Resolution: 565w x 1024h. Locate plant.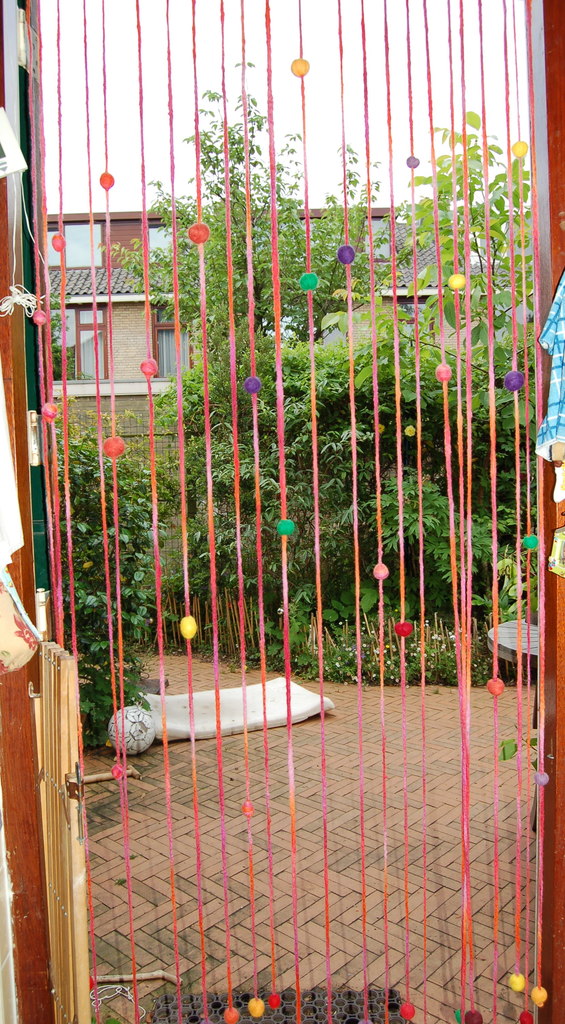
{"left": 100, "top": 79, "right": 430, "bottom": 375}.
